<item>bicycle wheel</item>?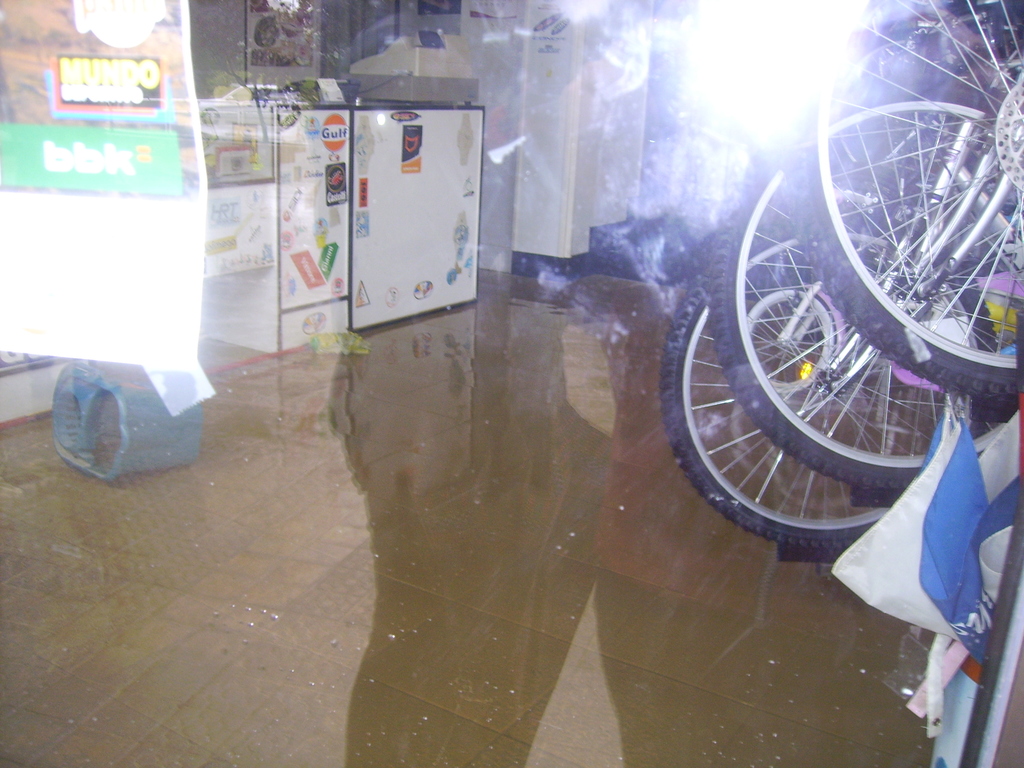
[left=660, top=190, right=983, bottom=566]
